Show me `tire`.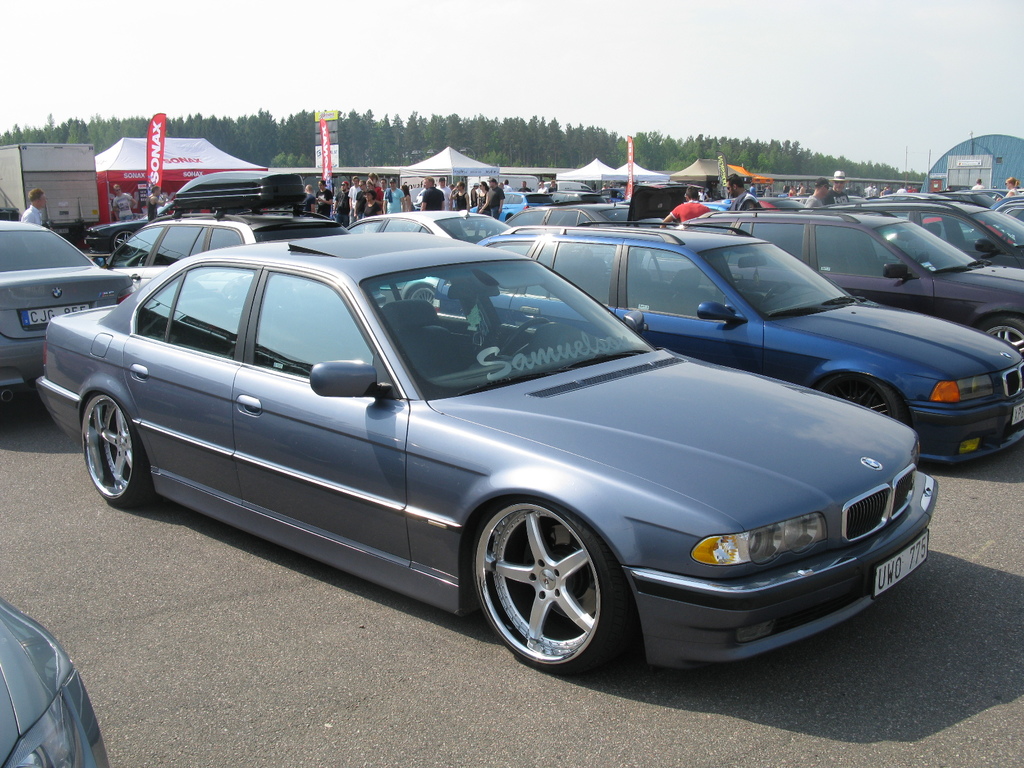
`tire` is here: 467/490/632/685.
